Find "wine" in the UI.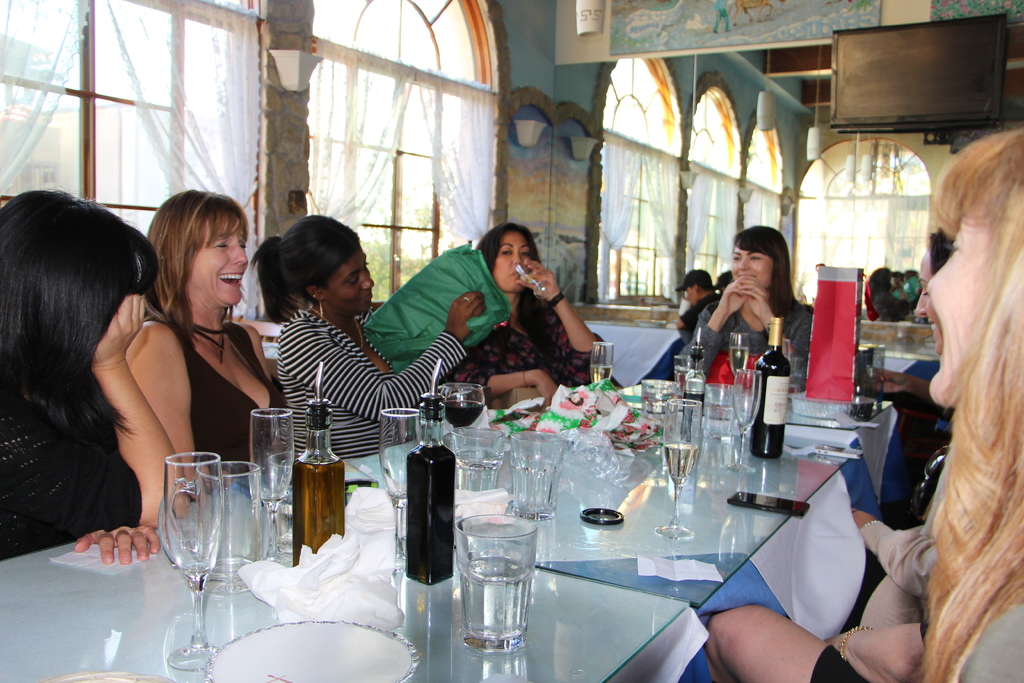
UI element at 662,442,696,488.
